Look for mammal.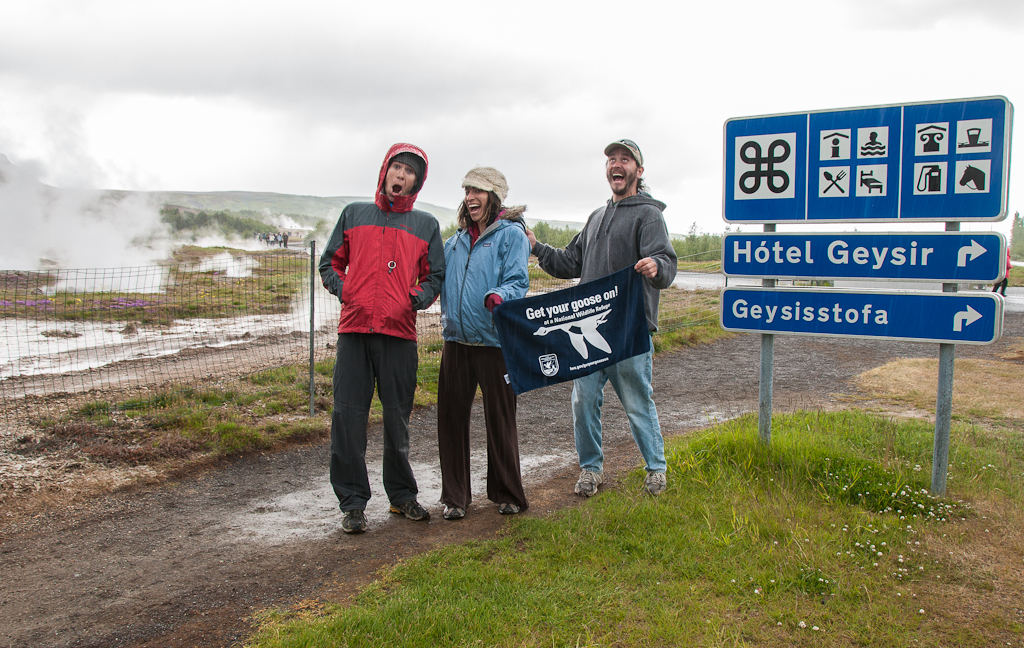
Found: box(324, 150, 446, 526).
